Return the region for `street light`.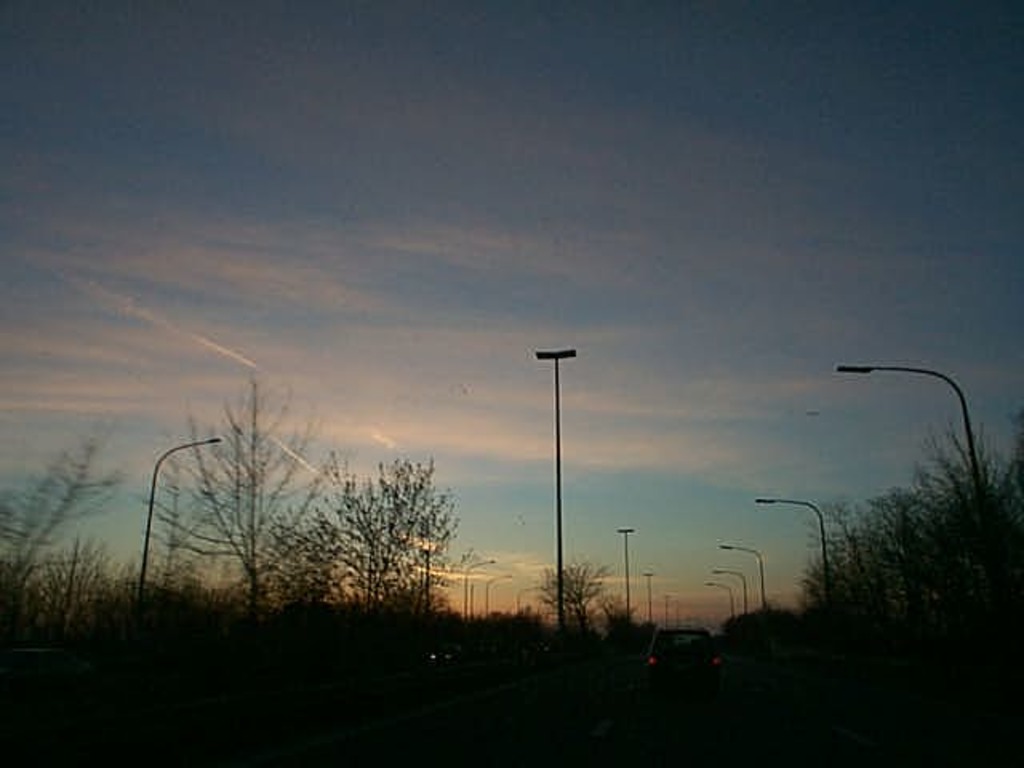
<bbox>470, 306, 704, 693</bbox>.
